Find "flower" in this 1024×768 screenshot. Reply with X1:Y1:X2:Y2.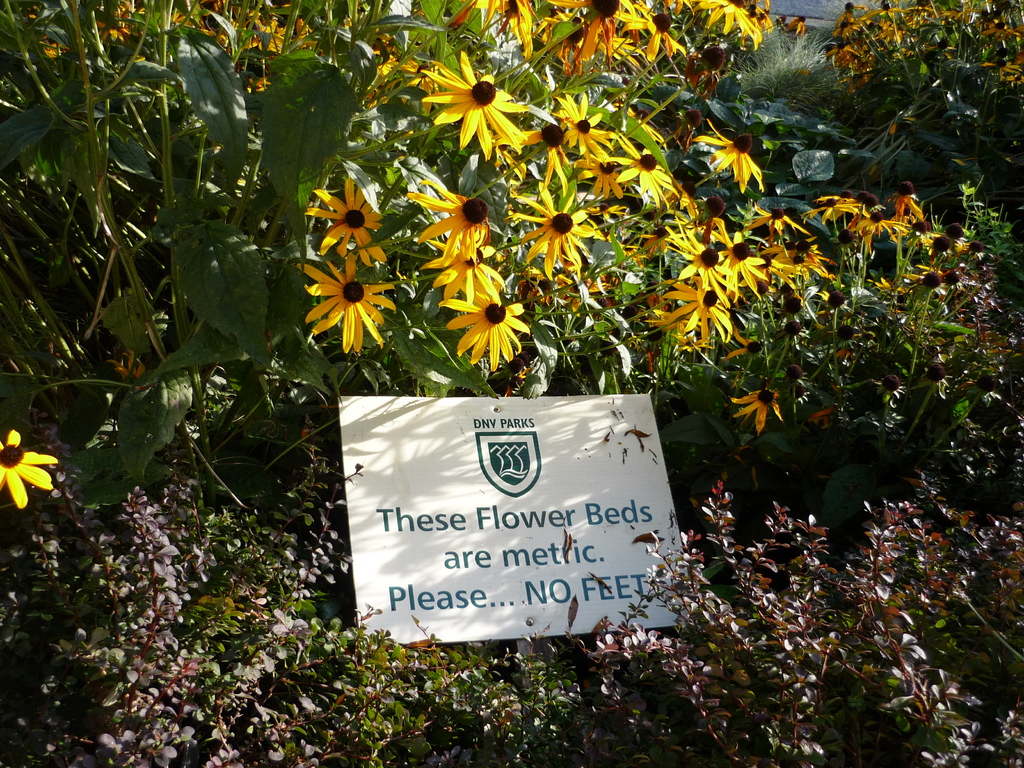
553:268:580:312.
